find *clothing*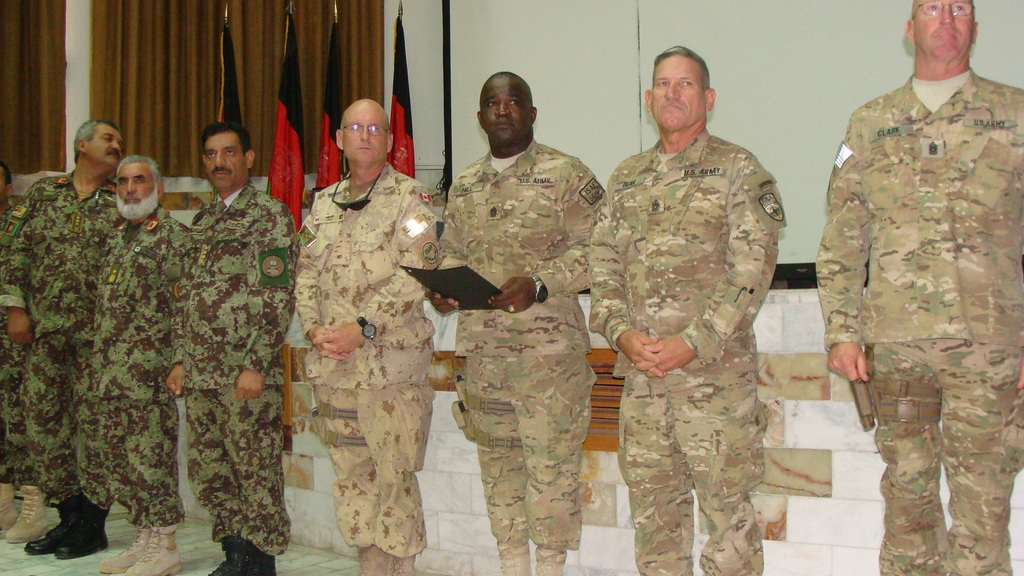
811 72 1023 575
